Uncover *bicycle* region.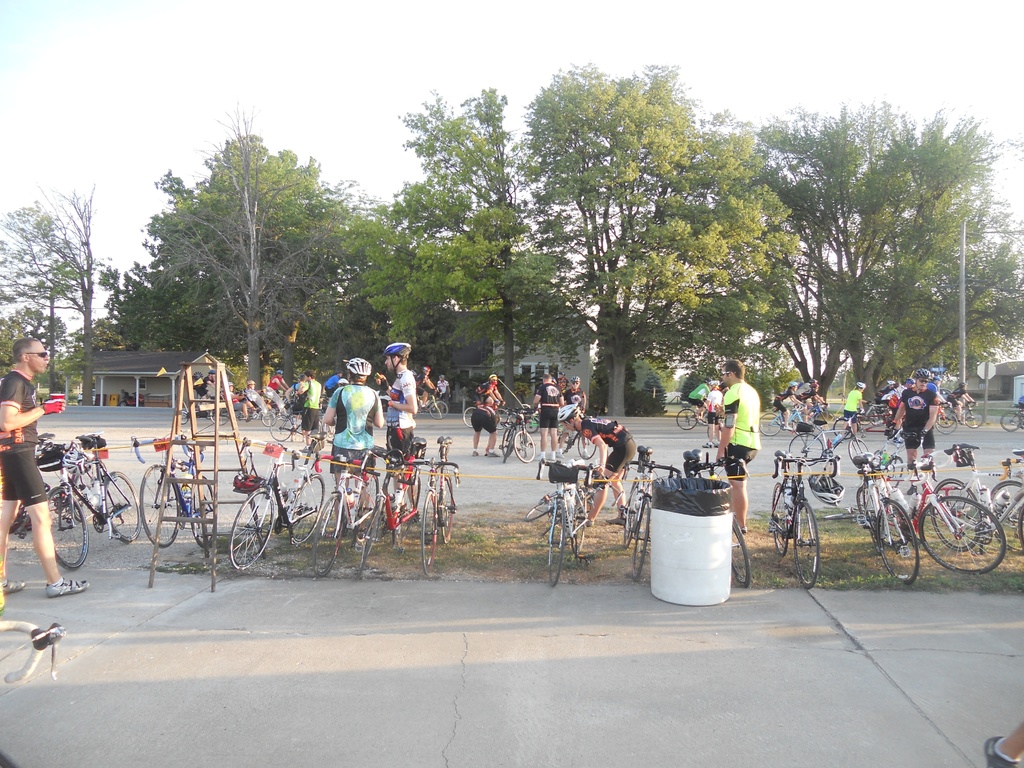
Uncovered: {"left": 876, "top": 458, "right": 984, "bottom": 548}.
